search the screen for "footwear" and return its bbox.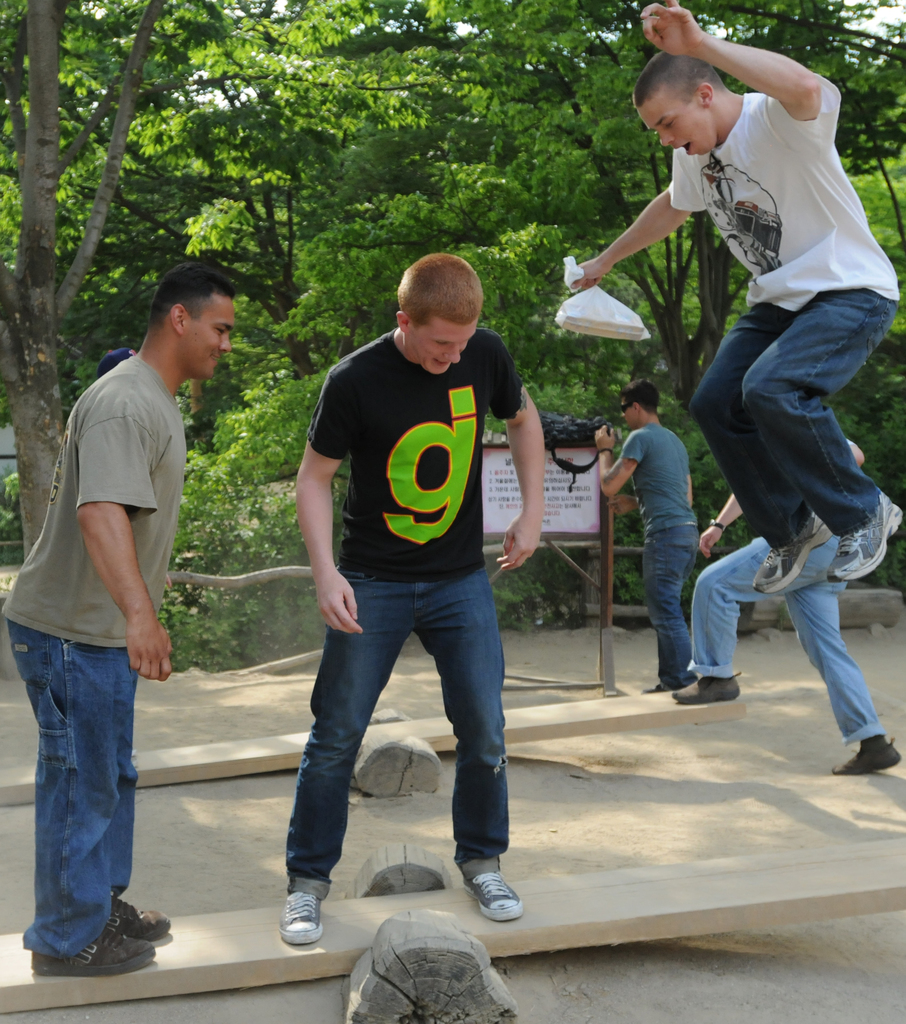
Found: bbox(825, 491, 905, 586).
